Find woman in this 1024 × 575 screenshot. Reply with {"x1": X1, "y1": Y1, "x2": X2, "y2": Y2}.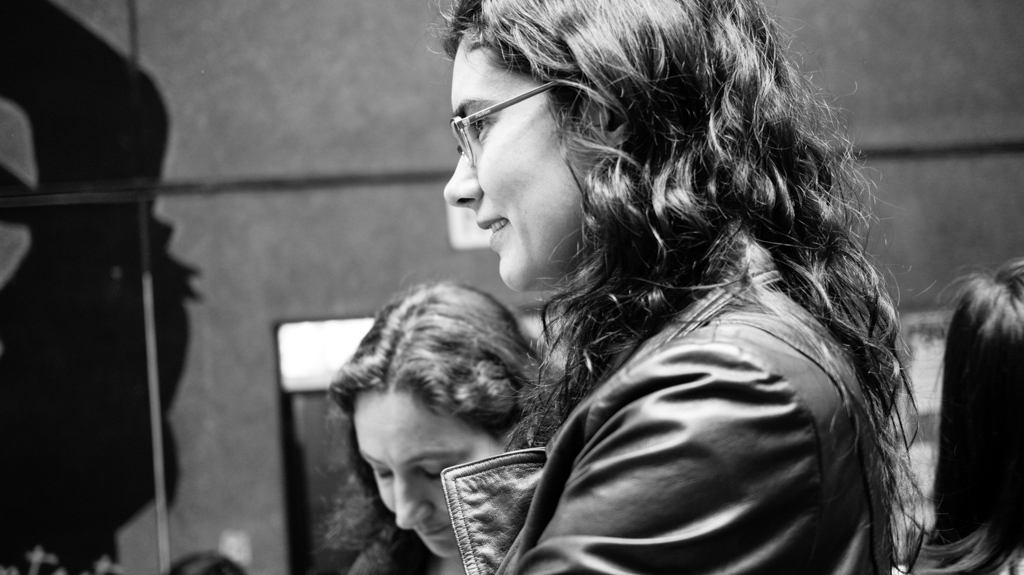
{"x1": 440, "y1": 0, "x2": 912, "y2": 574}.
